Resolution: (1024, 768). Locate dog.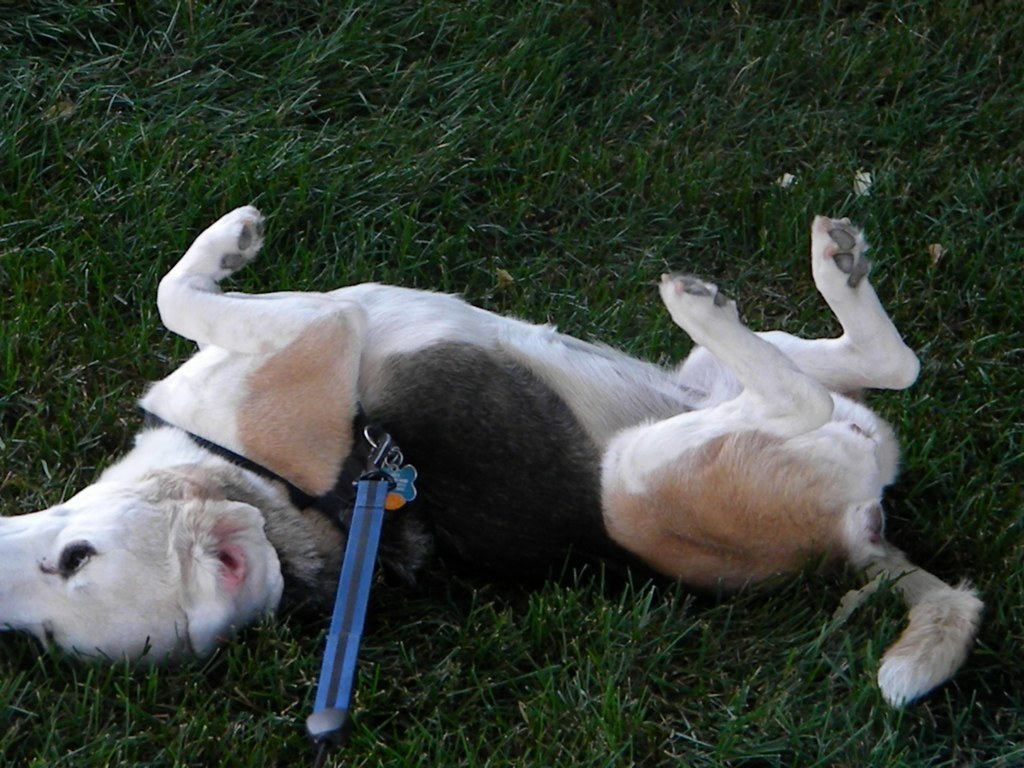
[0, 204, 988, 712].
